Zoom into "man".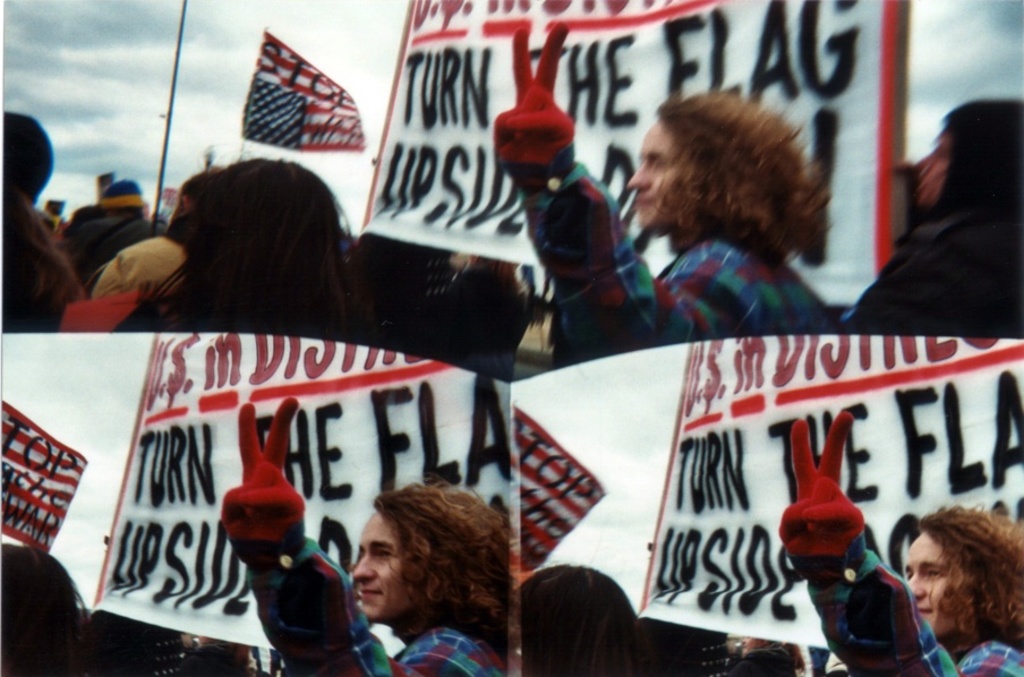
Zoom target: bbox=[222, 396, 519, 676].
